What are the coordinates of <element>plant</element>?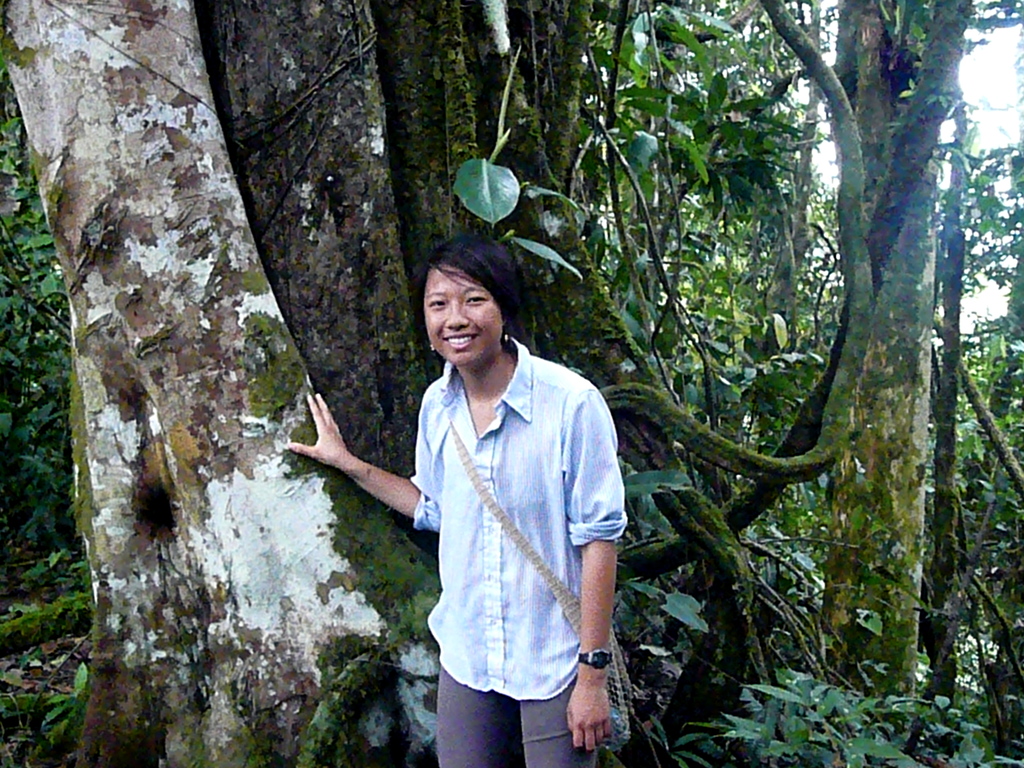
3:540:84:762.
